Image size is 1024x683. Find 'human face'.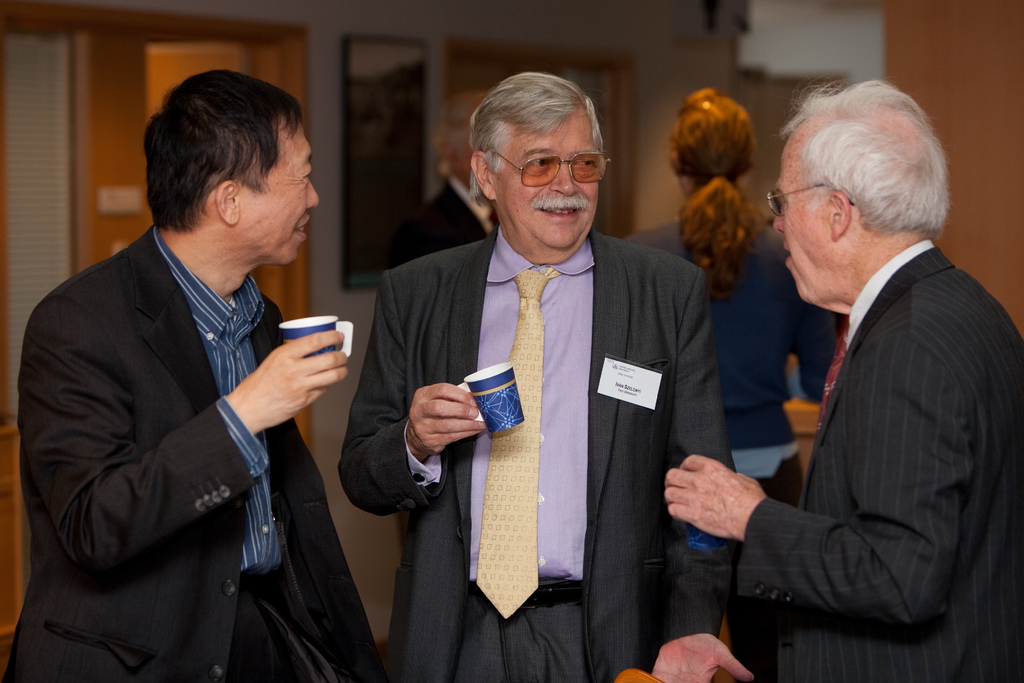
box=[493, 117, 602, 248].
